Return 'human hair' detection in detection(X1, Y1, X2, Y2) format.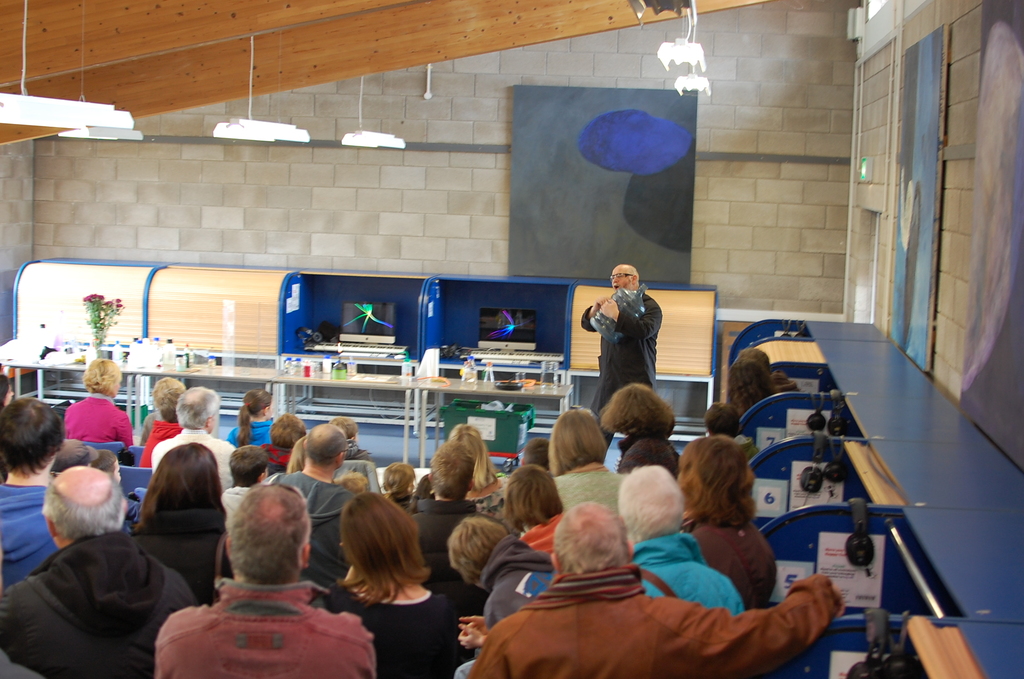
detection(336, 414, 353, 441).
